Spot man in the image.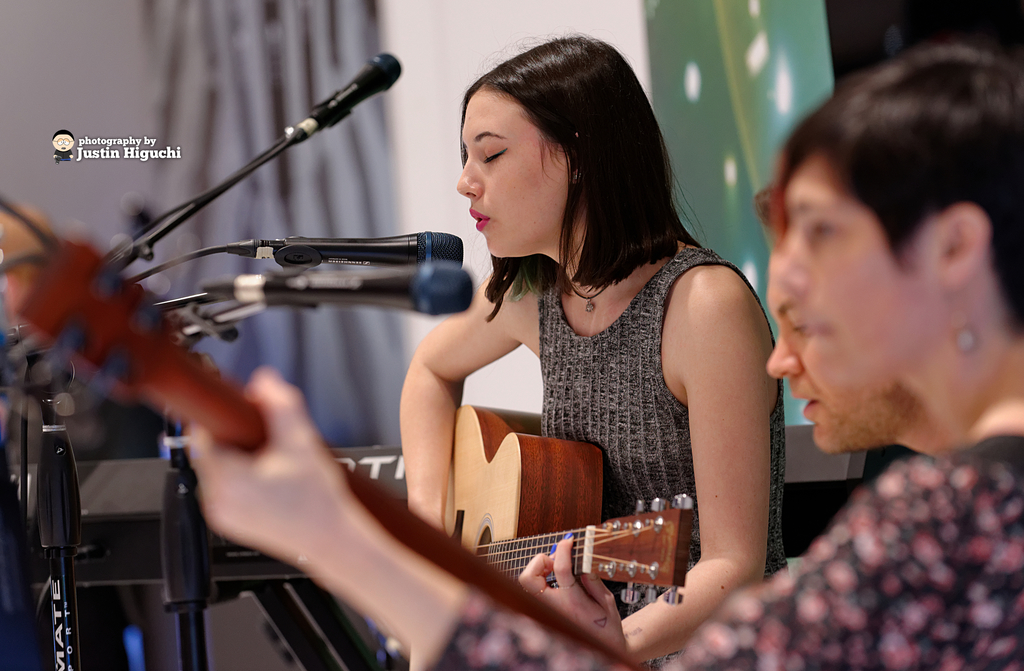
man found at l=748, t=180, r=957, b=460.
